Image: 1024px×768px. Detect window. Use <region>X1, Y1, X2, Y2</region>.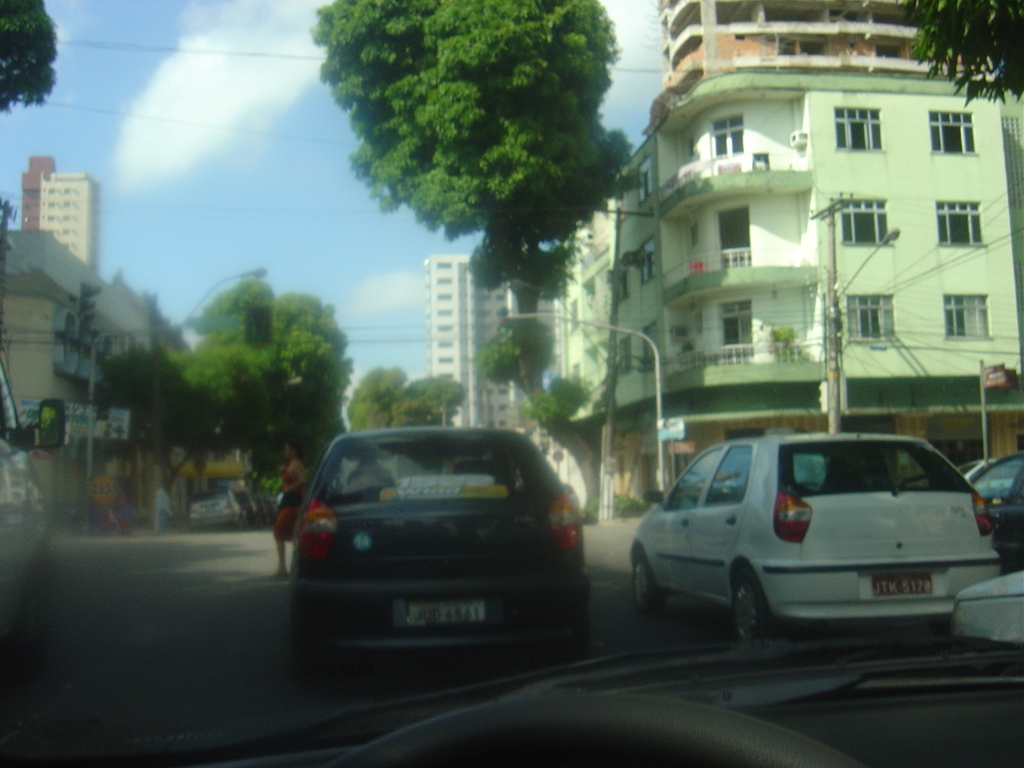
<region>713, 205, 754, 258</region>.
